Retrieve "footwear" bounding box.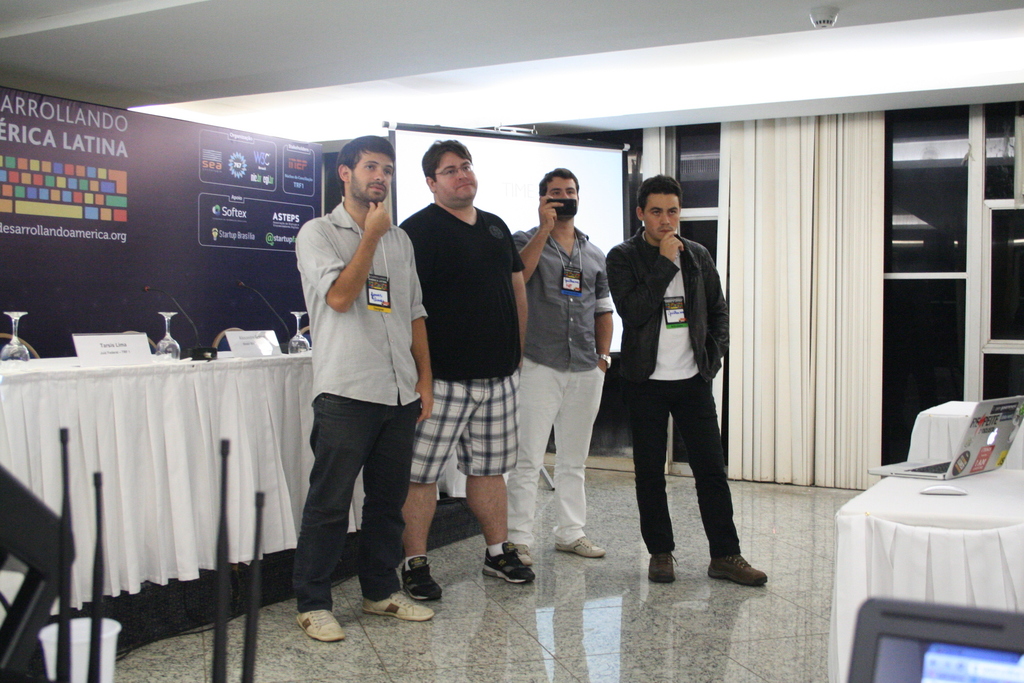
Bounding box: <bbox>401, 555, 441, 605</bbox>.
